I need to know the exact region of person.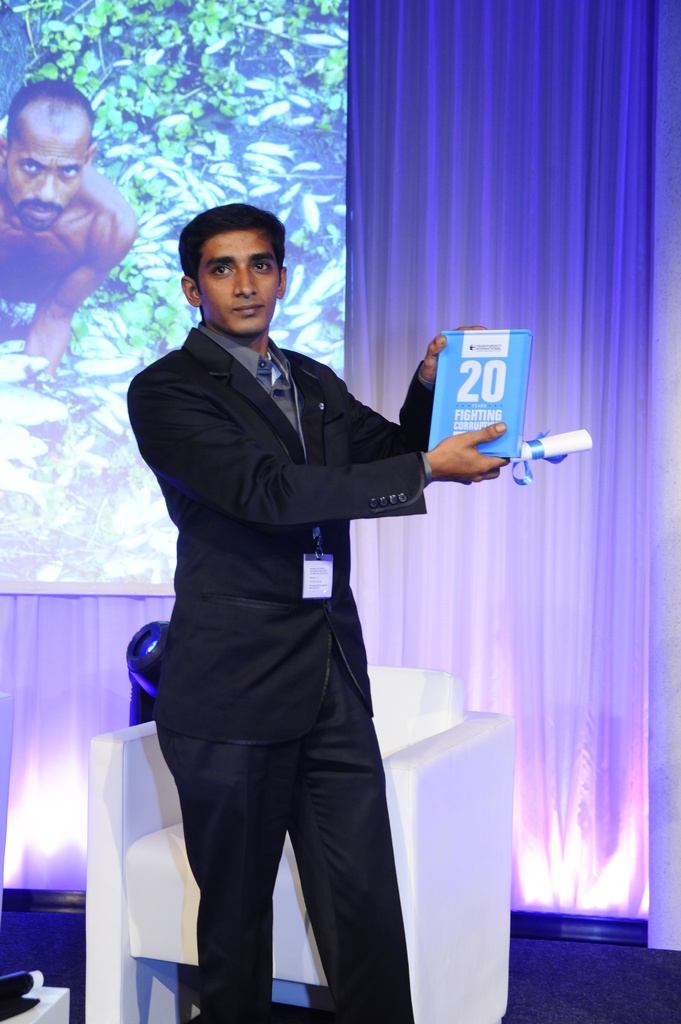
Region: 129 211 520 1023.
